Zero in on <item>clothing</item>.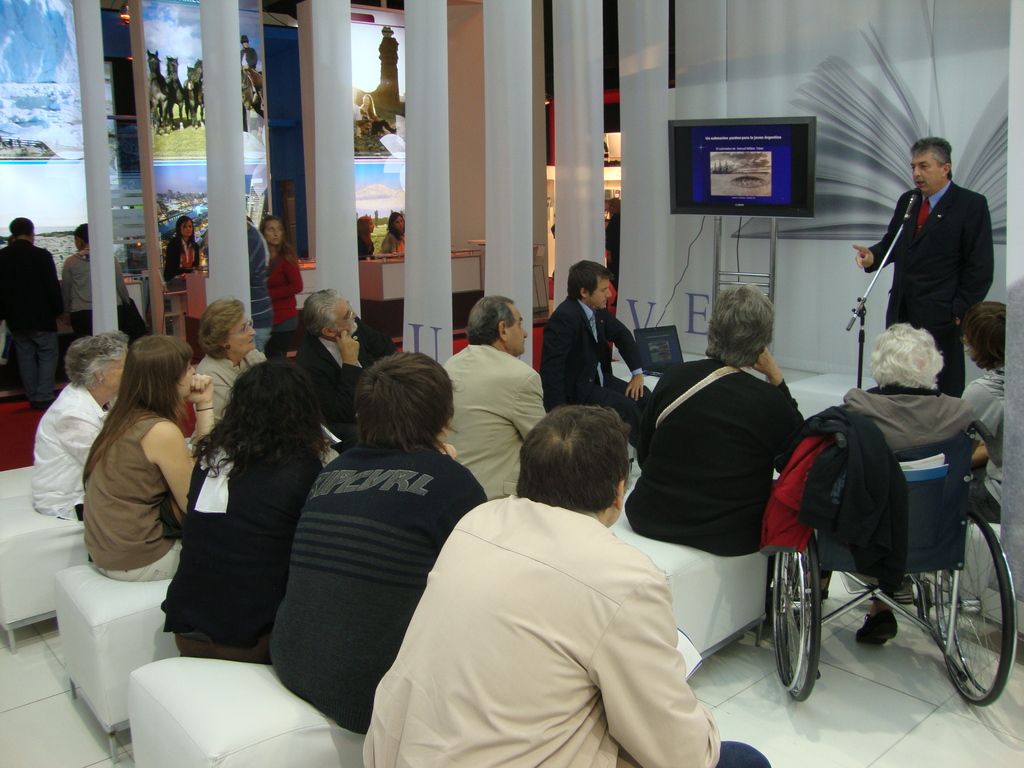
Zeroed in: {"x1": 378, "y1": 230, "x2": 398, "y2": 250}.
